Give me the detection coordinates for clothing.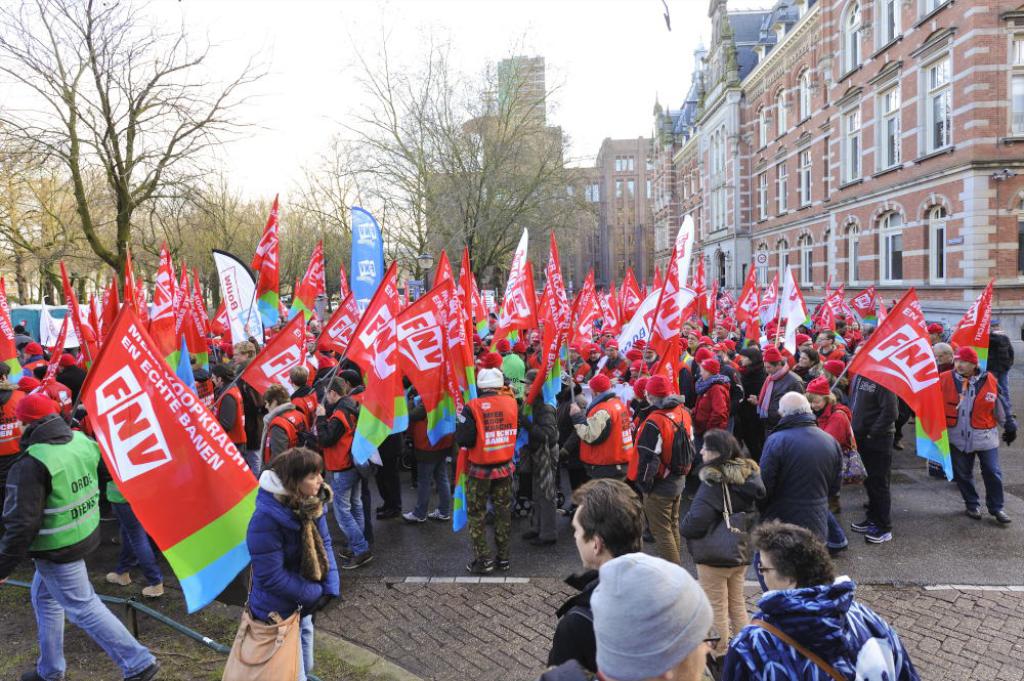
bbox=(680, 452, 766, 659).
